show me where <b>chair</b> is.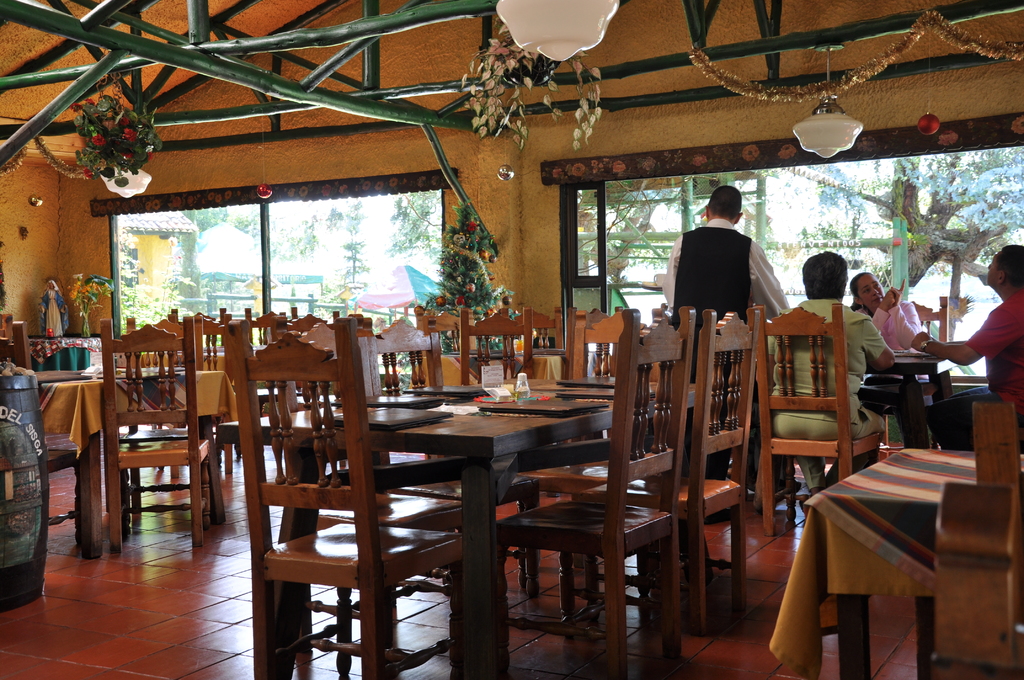
<b>chair</b> is at (x1=571, y1=300, x2=760, y2=640).
